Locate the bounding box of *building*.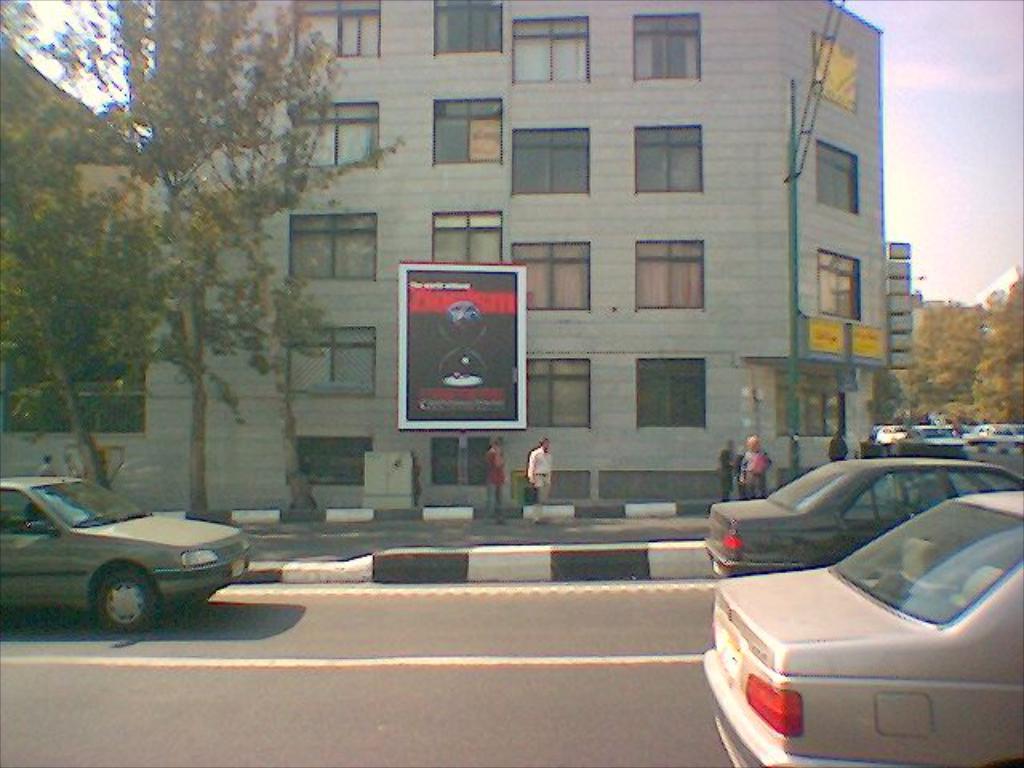
Bounding box: <box>142,0,912,510</box>.
